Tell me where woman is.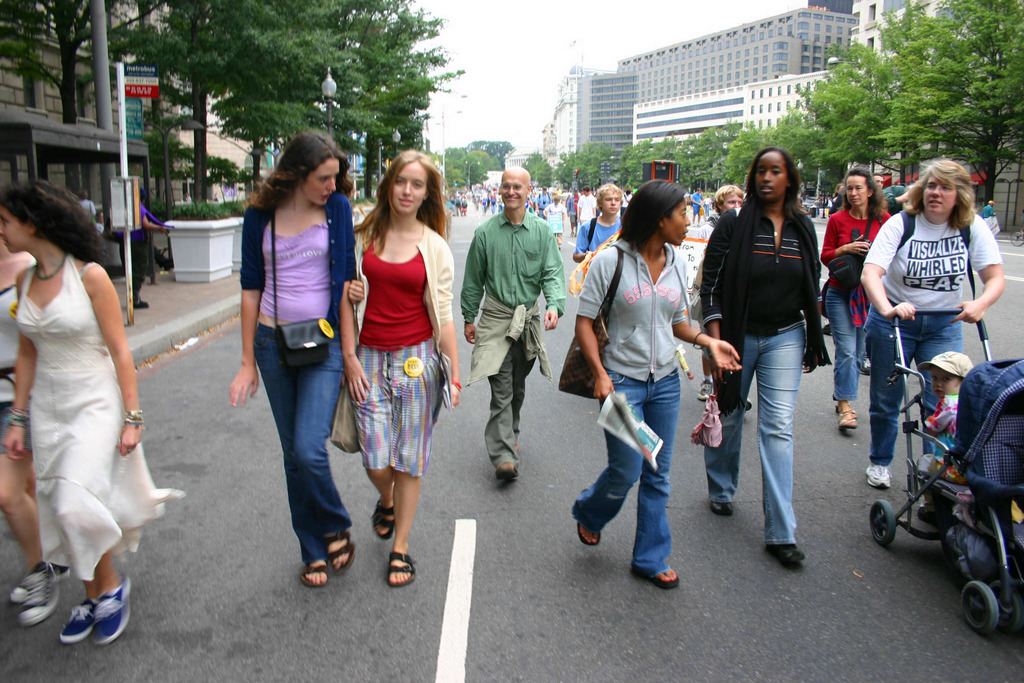
woman is at [x1=819, y1=167, x2=906, y2=436].
